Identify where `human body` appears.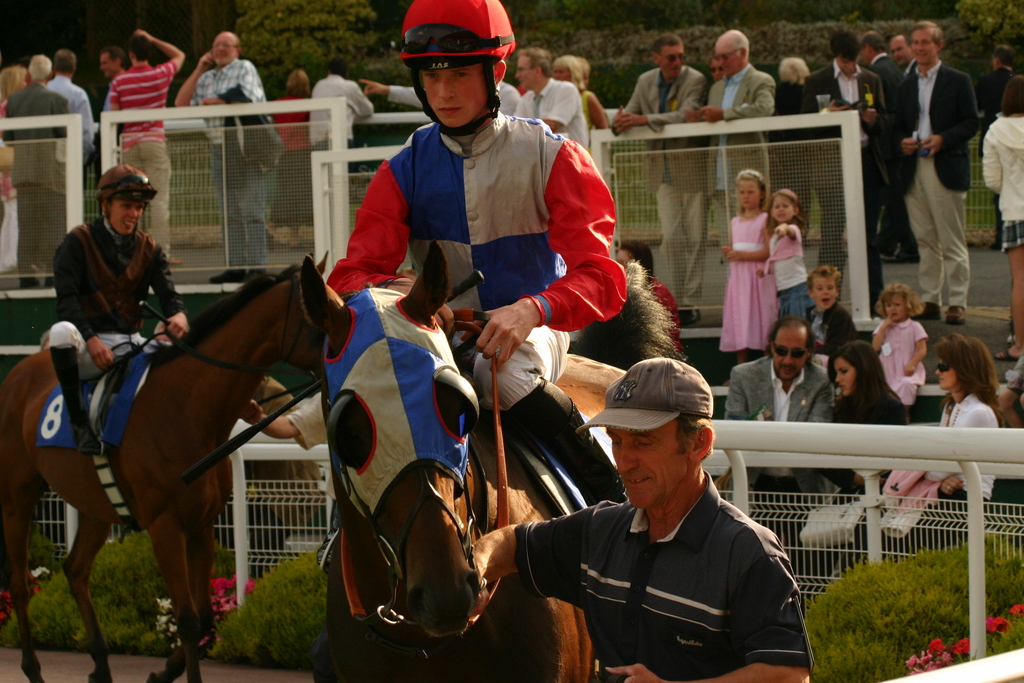
Appears at x1=307 y1=65 x2=372 y2=252.
